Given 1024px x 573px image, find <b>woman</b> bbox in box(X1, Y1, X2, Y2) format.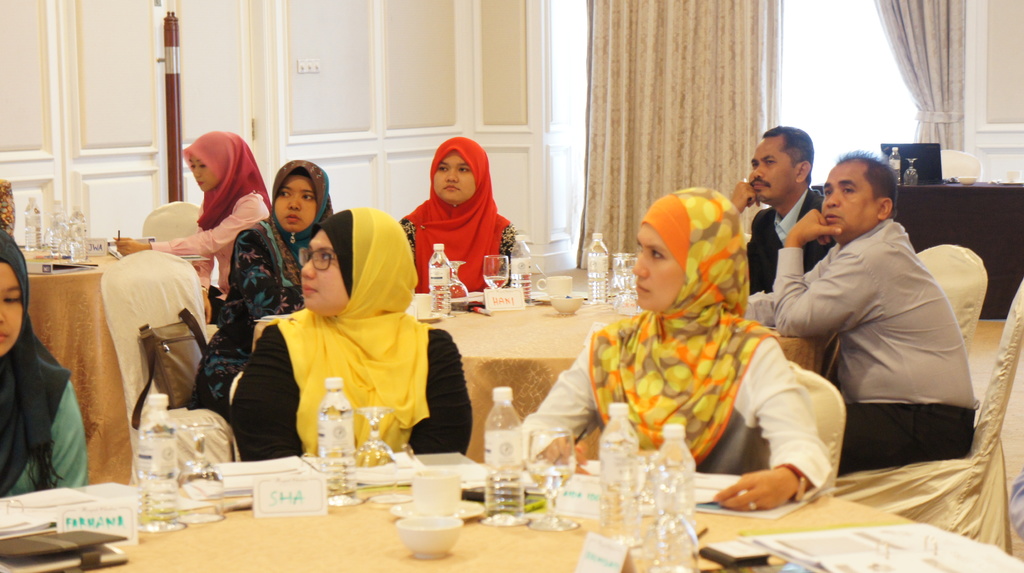
box(249, 184, 433, 455).
